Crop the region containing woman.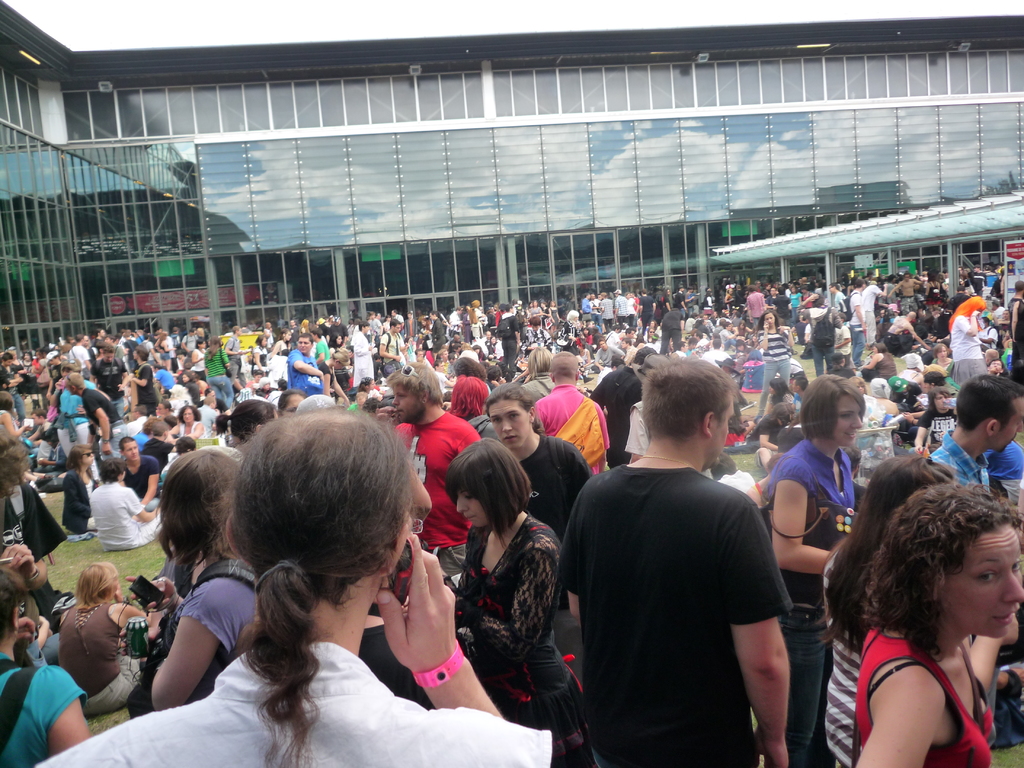
Crop region: 436 440 564 743.
